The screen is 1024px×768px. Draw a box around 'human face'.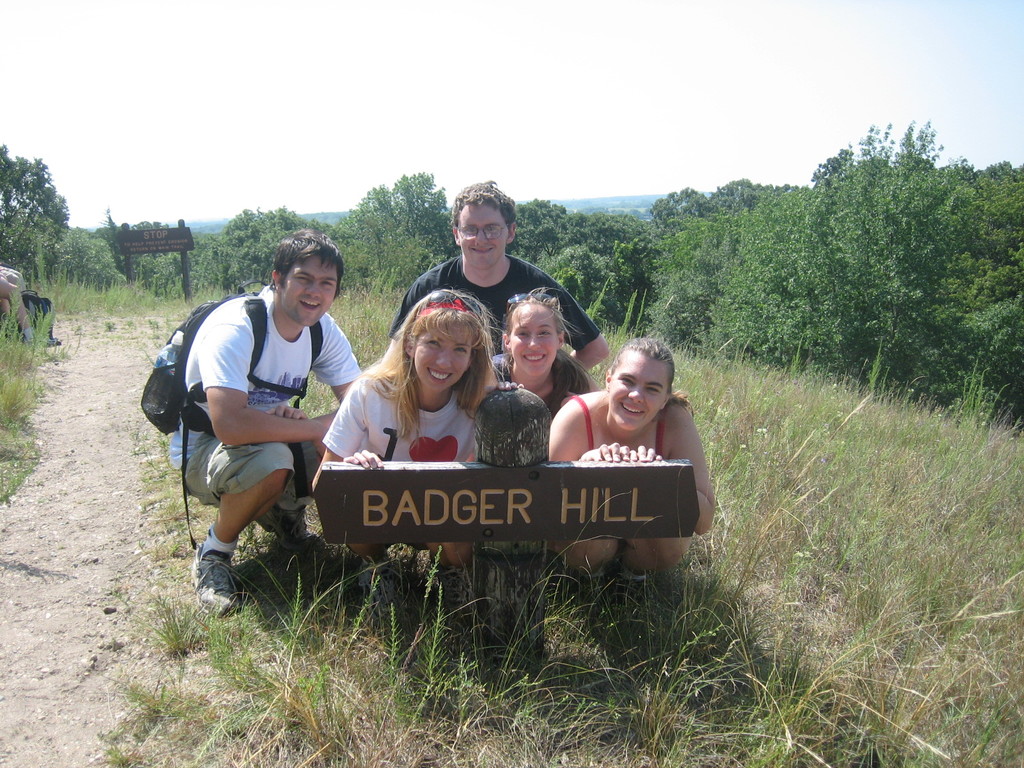
{"left": 512, "top": 301, "right": 561, "bottom": 379}.
